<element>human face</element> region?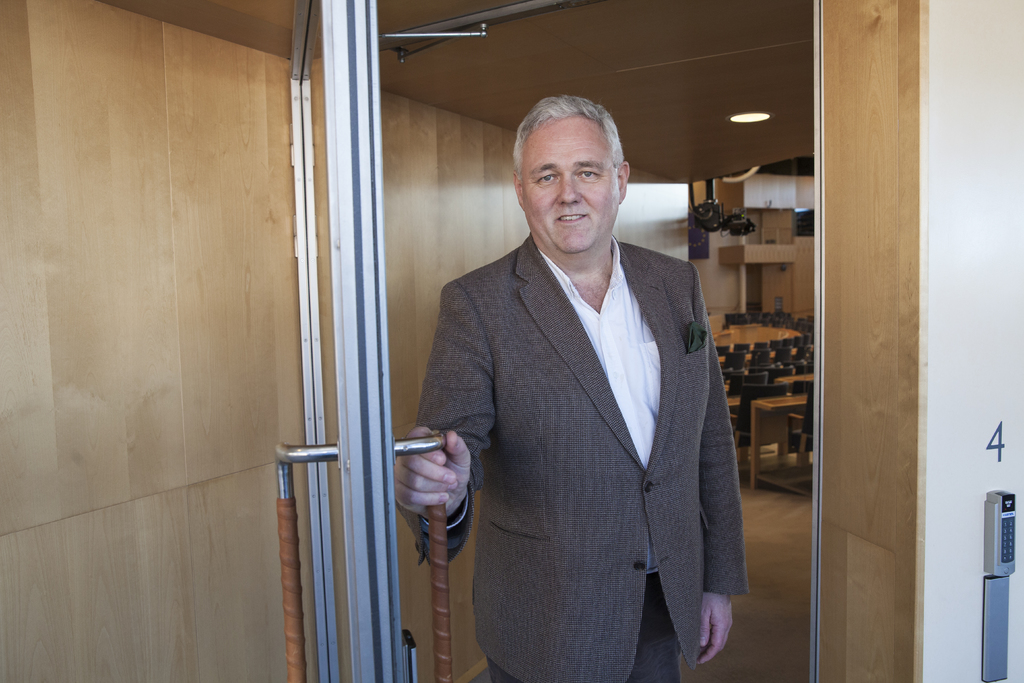
[520, 115, 616, 252]
